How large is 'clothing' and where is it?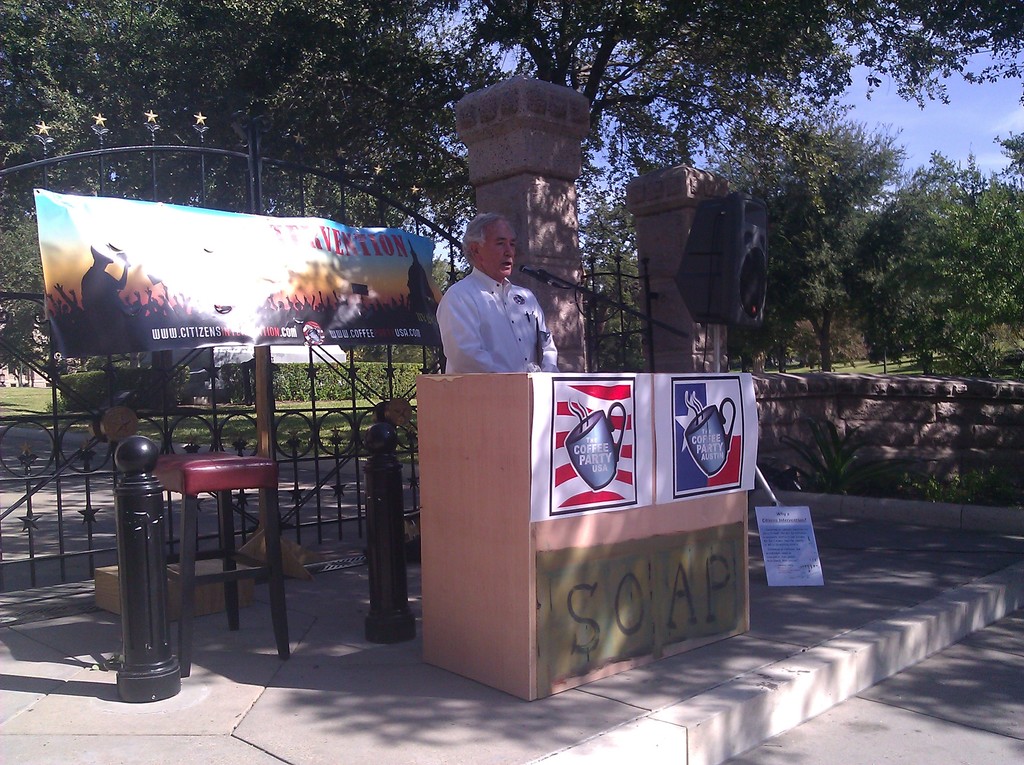
Bounding box: <box>433,256,552,380</box>.
